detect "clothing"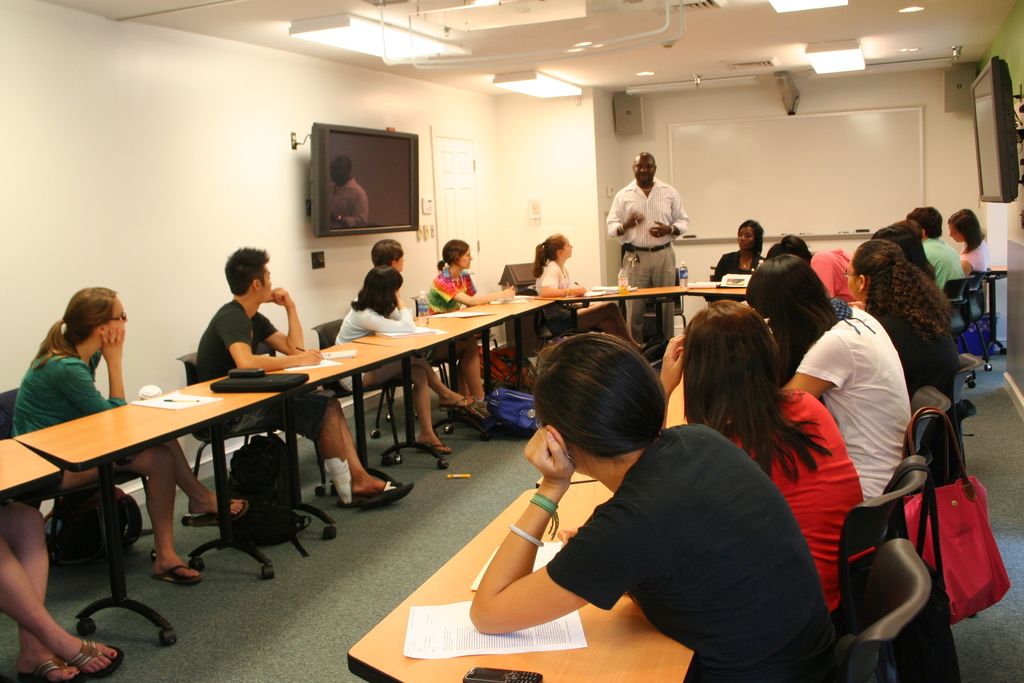
(339,300,409,409)
